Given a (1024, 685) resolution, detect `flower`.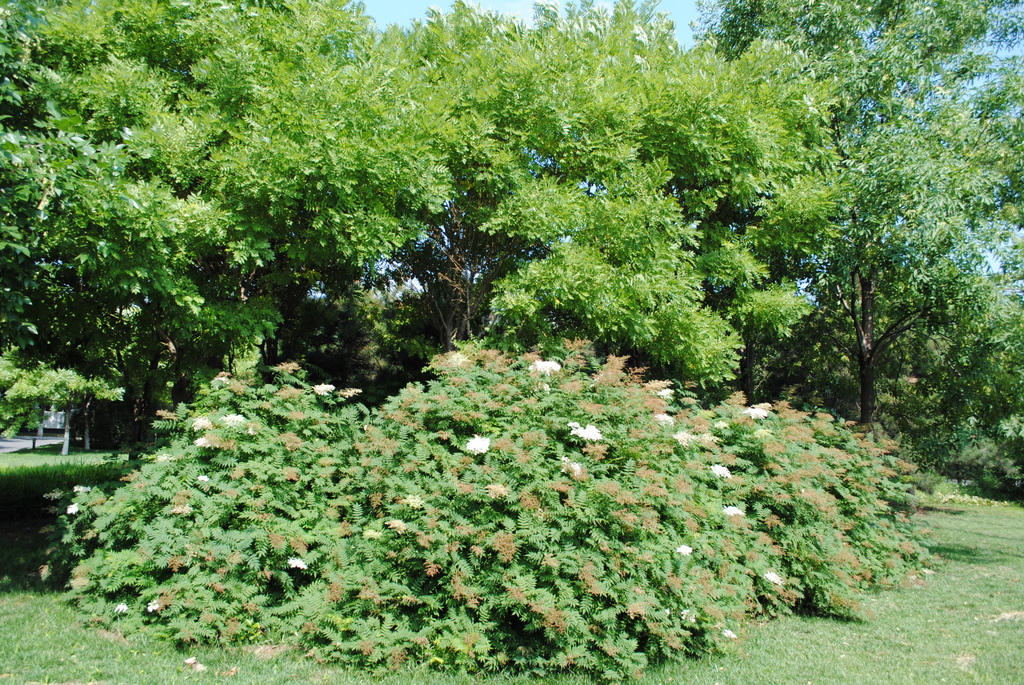
{"left": 675, "top": 430, "right": 692, "bottom": 448}.
